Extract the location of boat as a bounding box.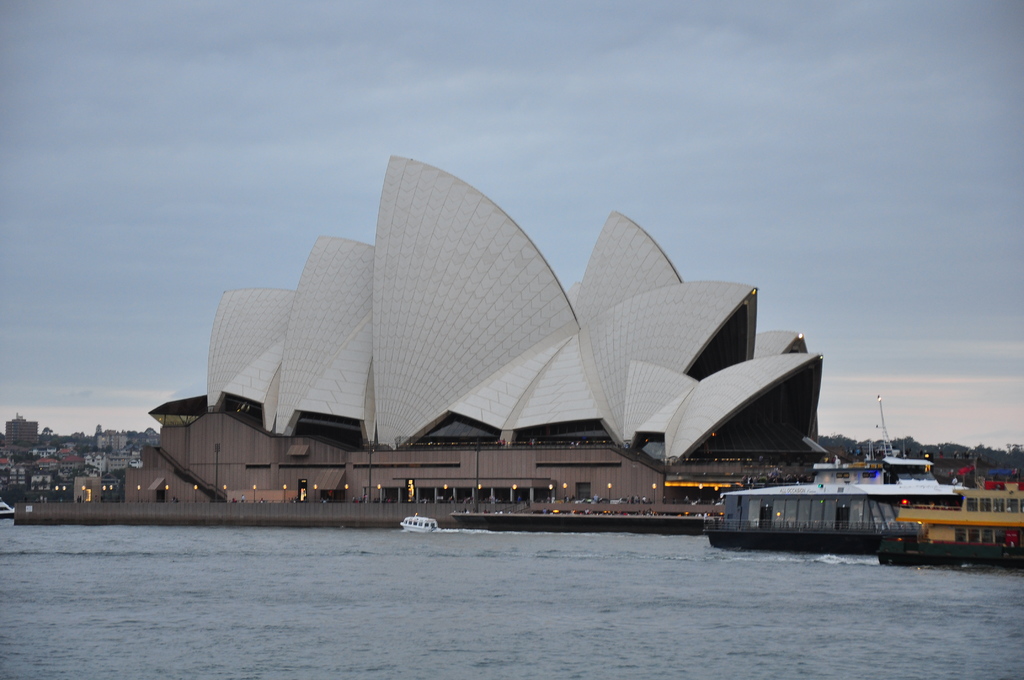
{"x1": 0, "y1": 502, "x2": 12, "y2": 519}.
